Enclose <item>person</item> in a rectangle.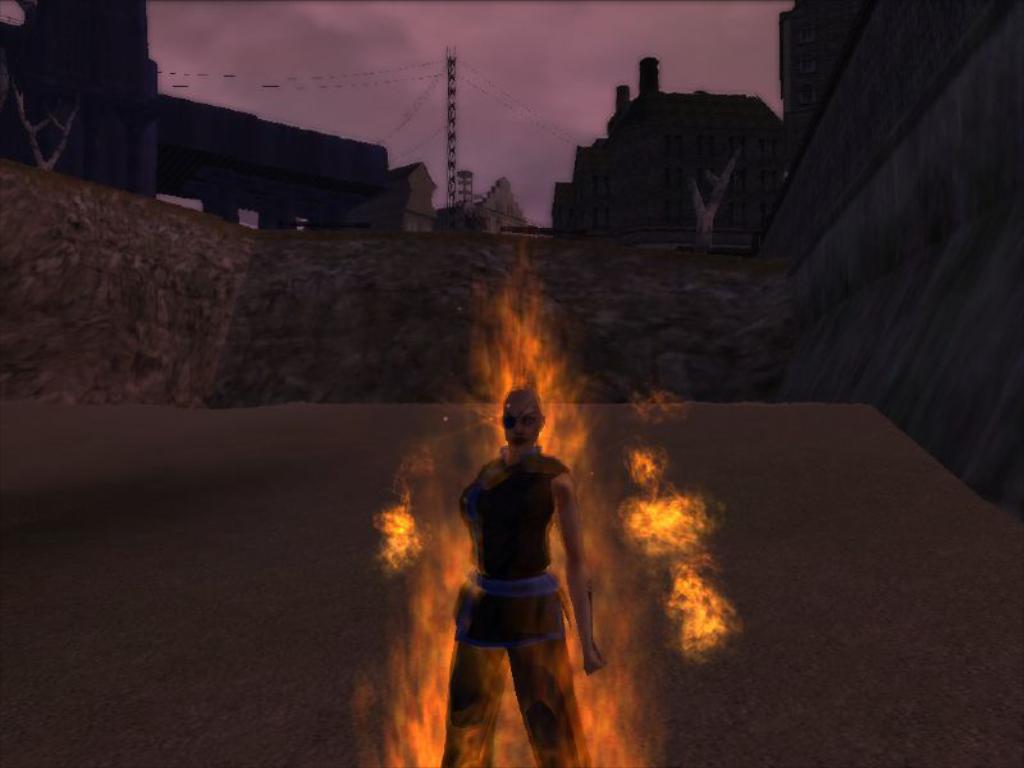
l=452, t=357, r=590, b=767.
